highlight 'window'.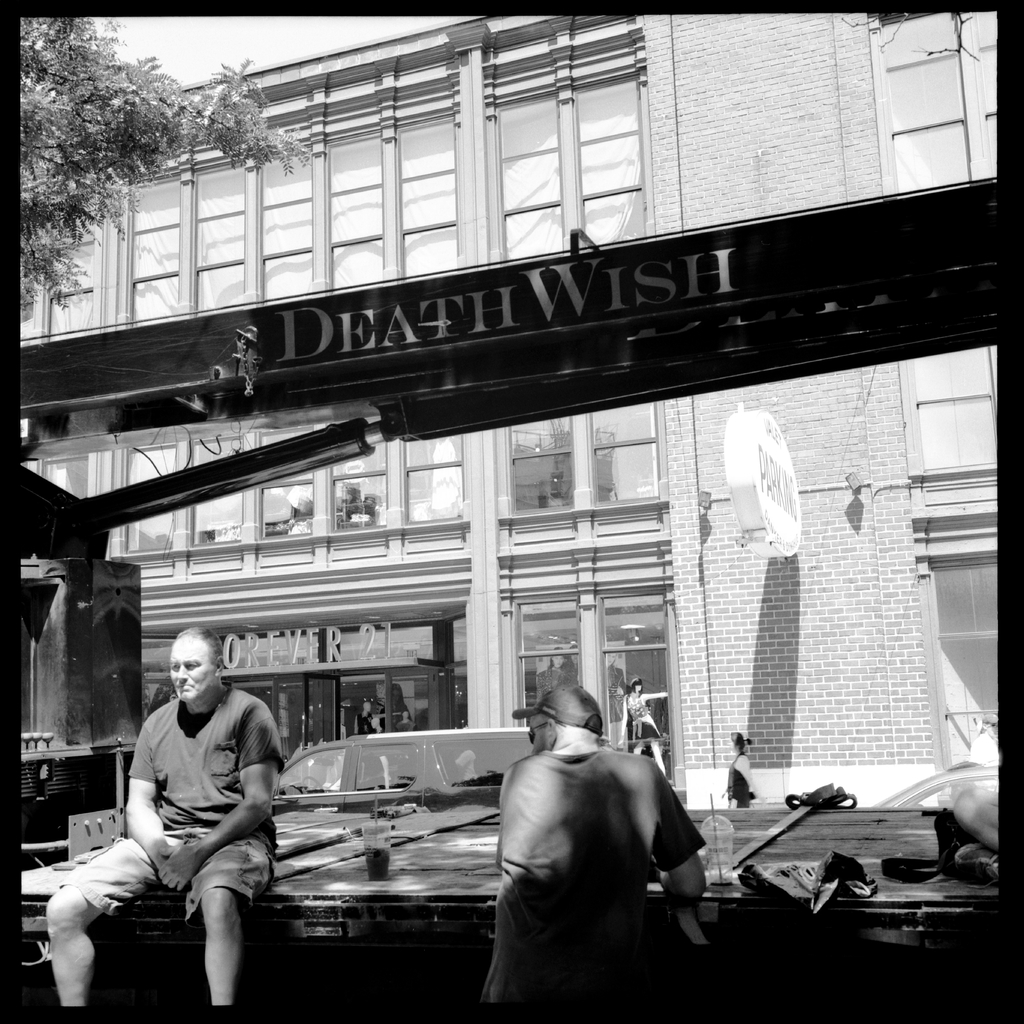
Highlighted region: BBox(914, 504, 1001, 770).
